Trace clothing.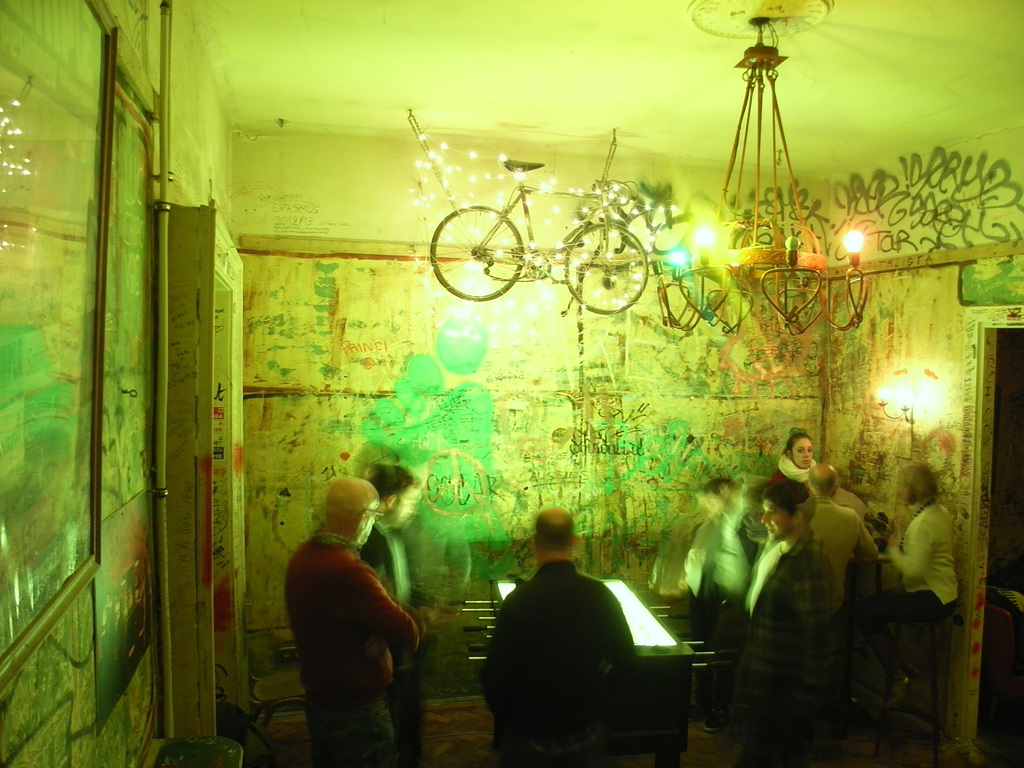
Traced to <box>282,524,413,767</box>.
